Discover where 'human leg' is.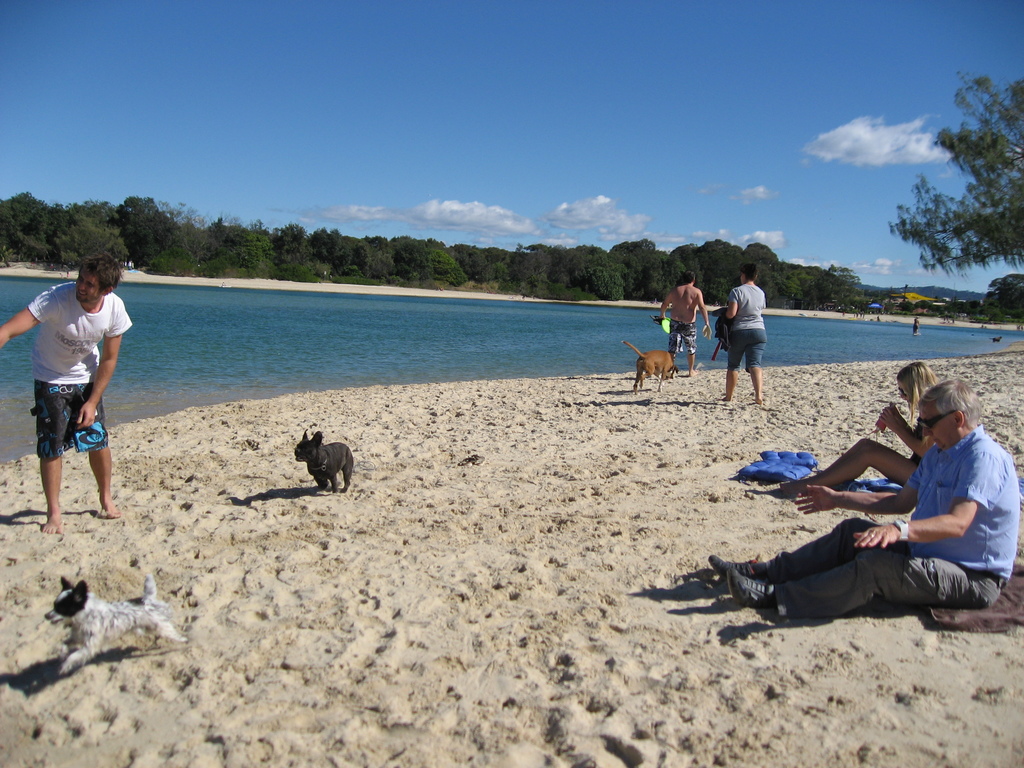
Discovered at 76:379:116:520.
